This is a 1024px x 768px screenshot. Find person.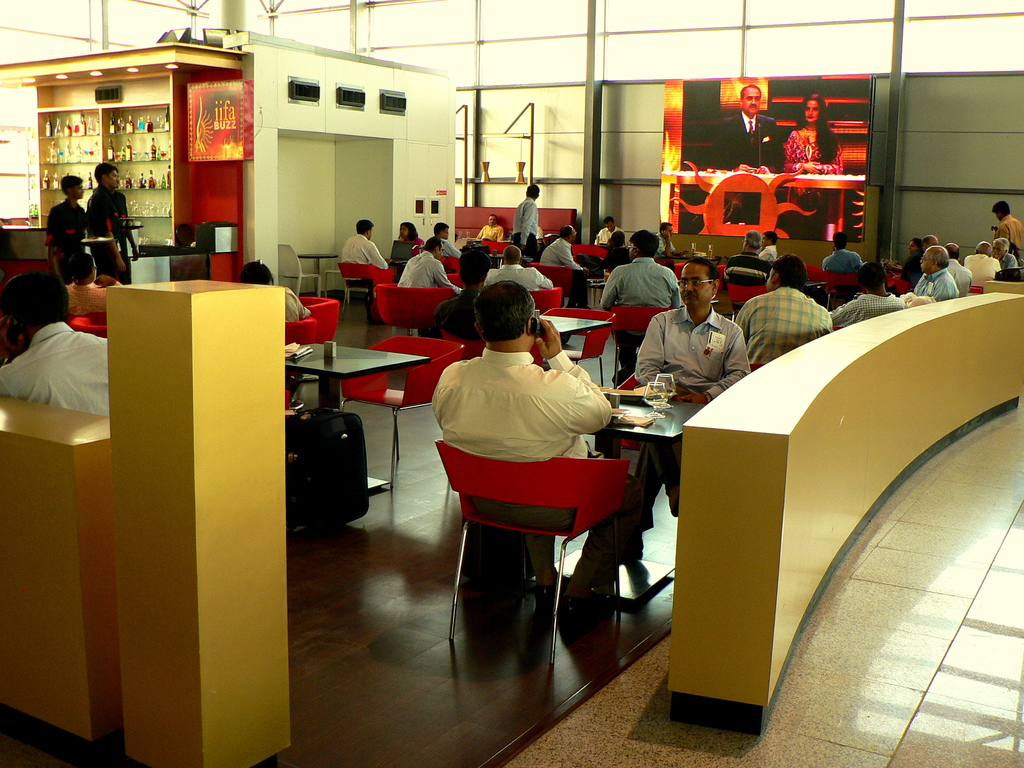
Bounding box: BBox(90, 159, 141, 289).
